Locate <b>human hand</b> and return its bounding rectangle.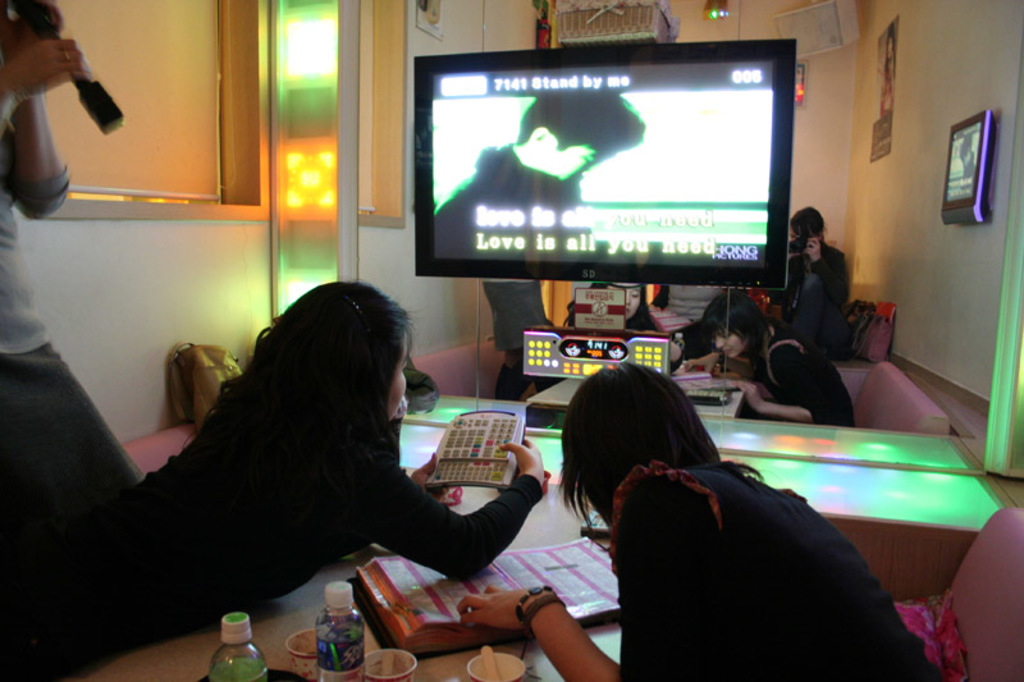
locate(453, 585, 553, 631).
